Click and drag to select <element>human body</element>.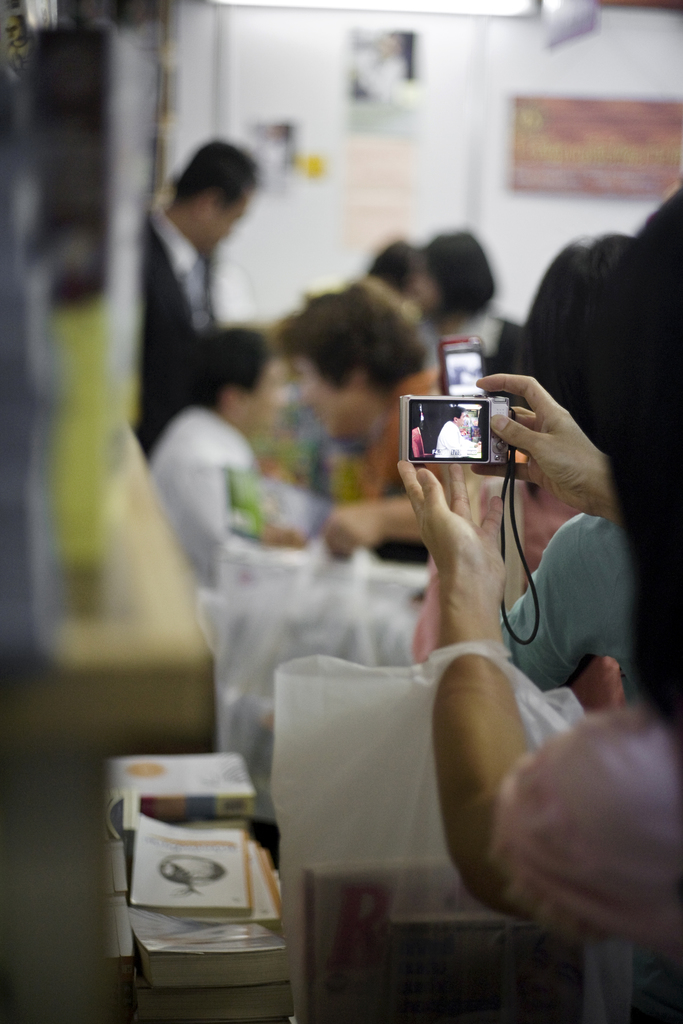
Selection: l=400, t=175, r=682, b=981.
